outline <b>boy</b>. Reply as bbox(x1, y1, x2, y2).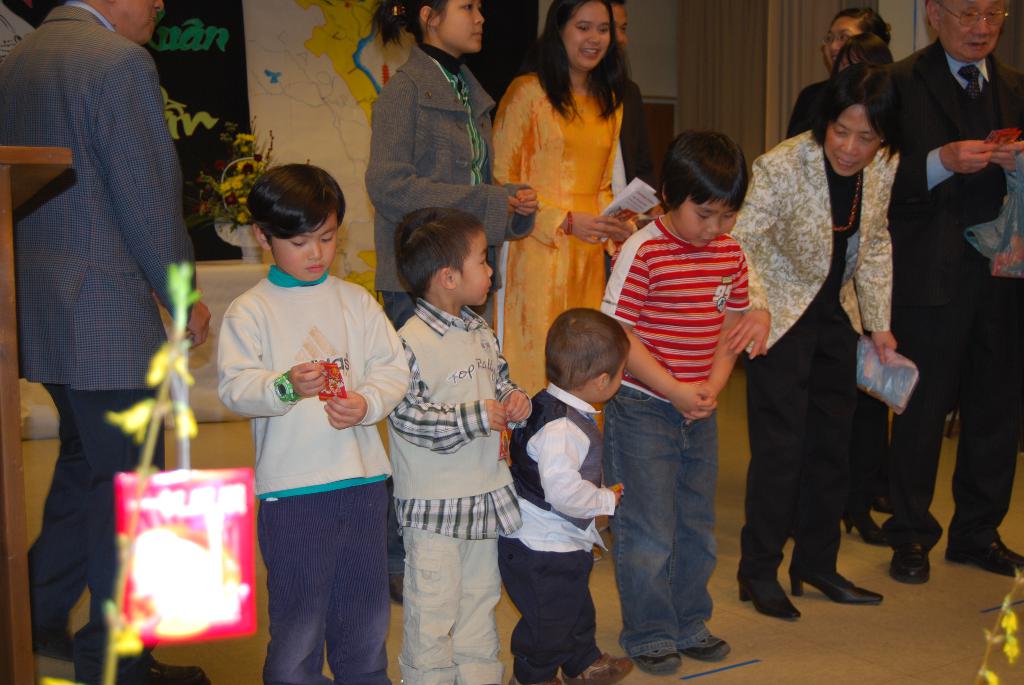
bbox(496, 306, 634, 684).
